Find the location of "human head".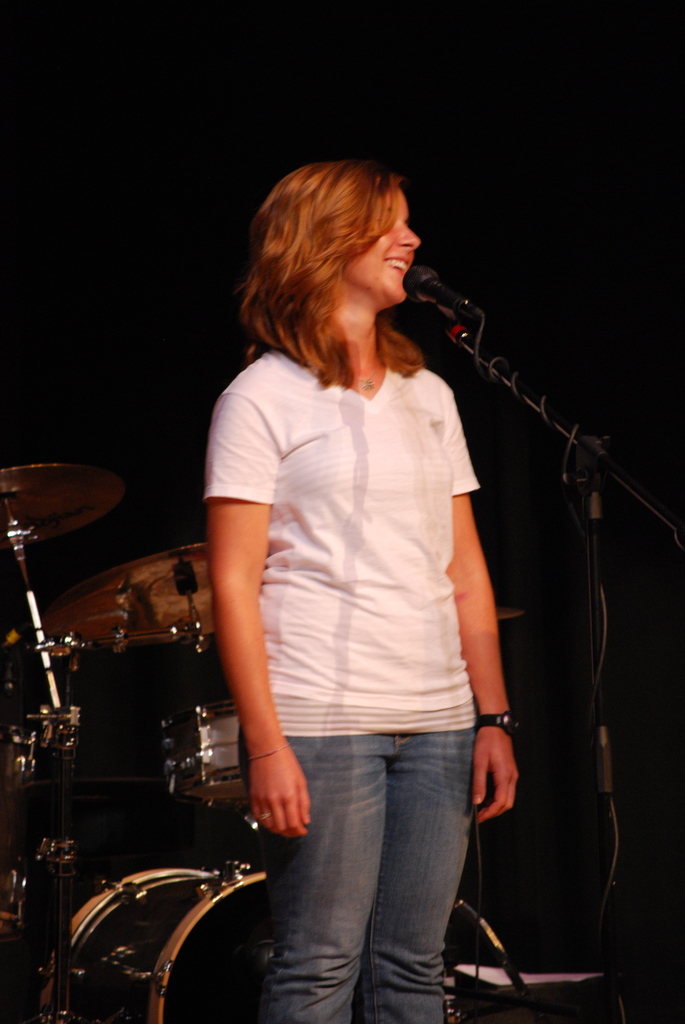
Location: (268,162,446,324).
